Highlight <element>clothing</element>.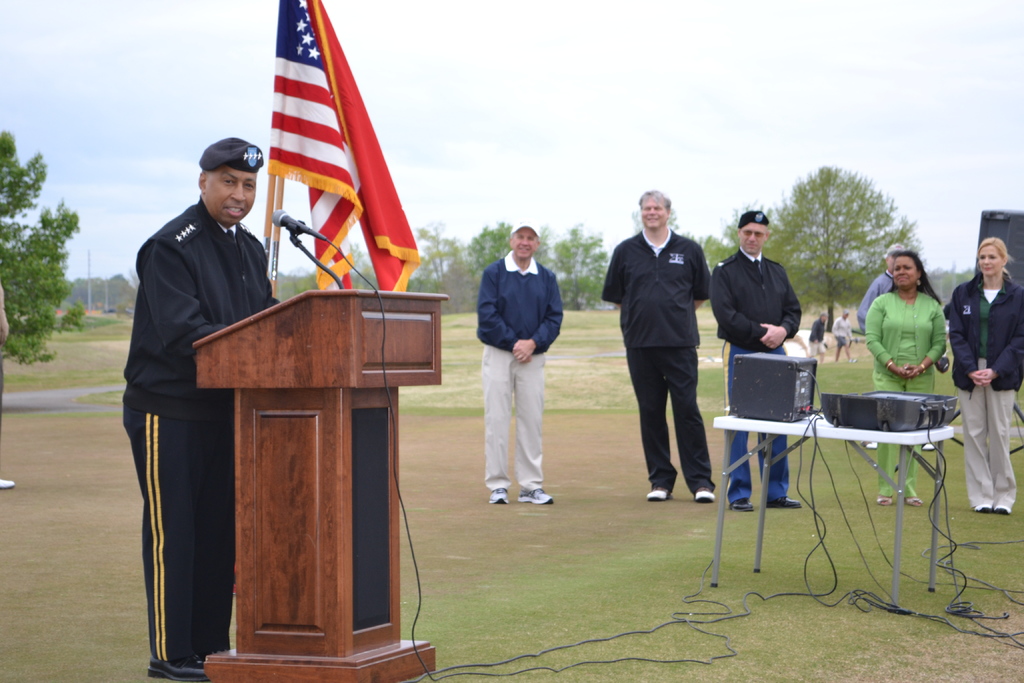
Highlighted region: l=942, t=268, r=1023, b=516.
